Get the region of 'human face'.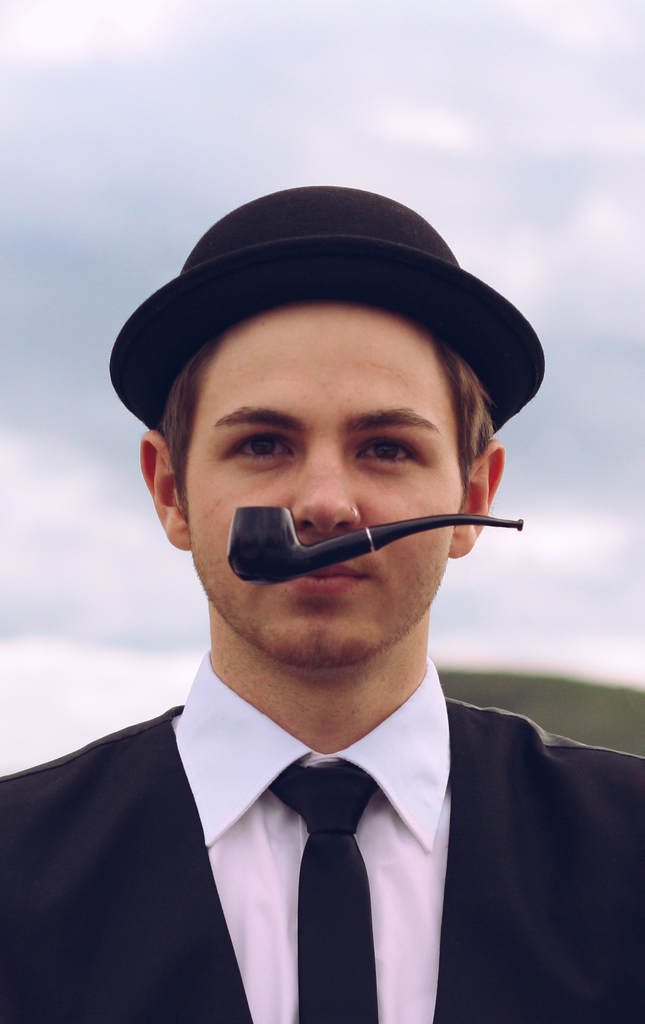
l=188, t=304, r=457, b=664.
